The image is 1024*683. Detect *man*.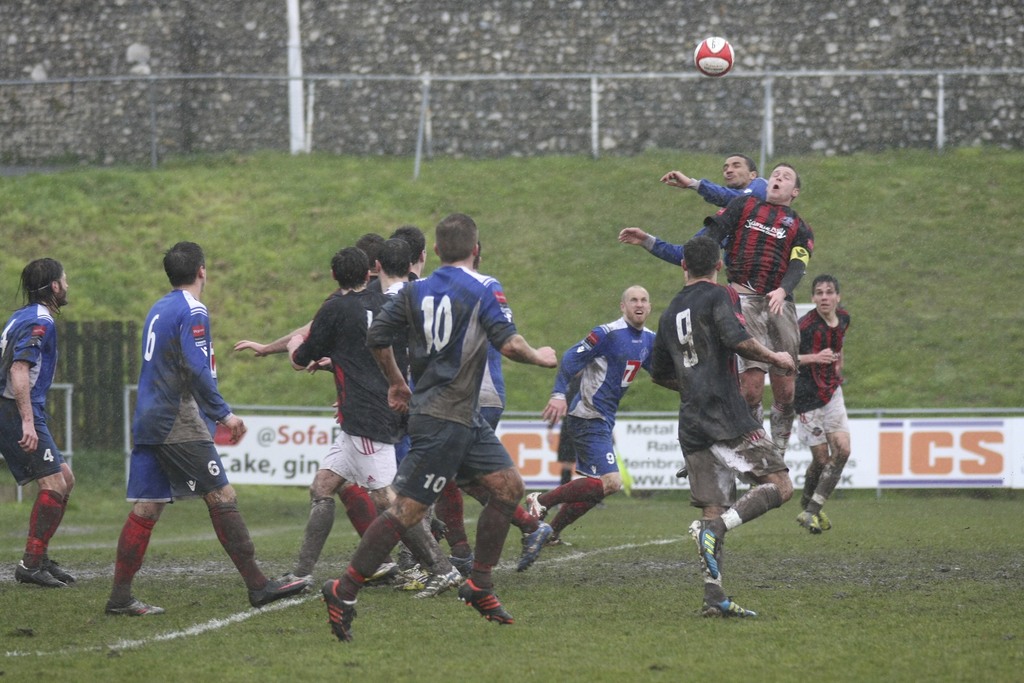
Detection: x1=348, y1=213, x2=559, y2=642.
